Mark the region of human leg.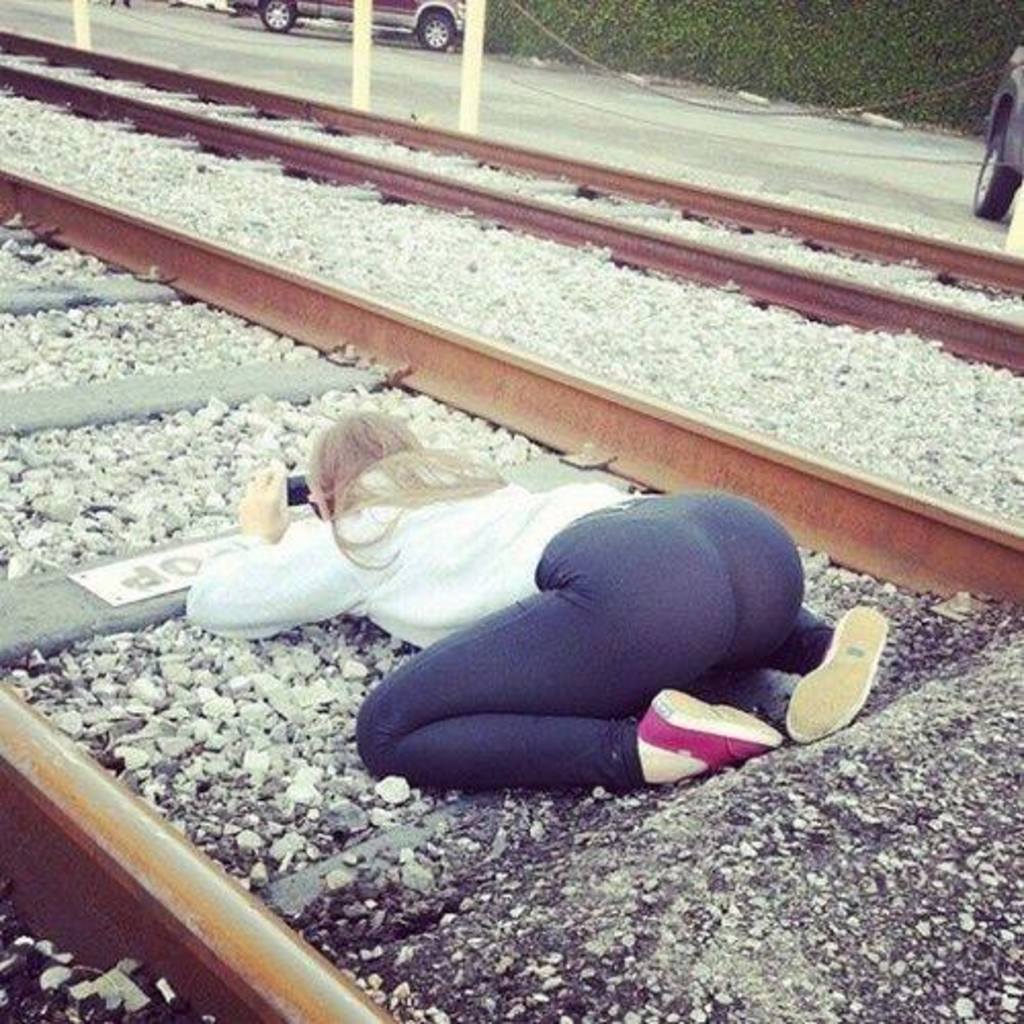
Region: detection(352, 496, 788, 793).
